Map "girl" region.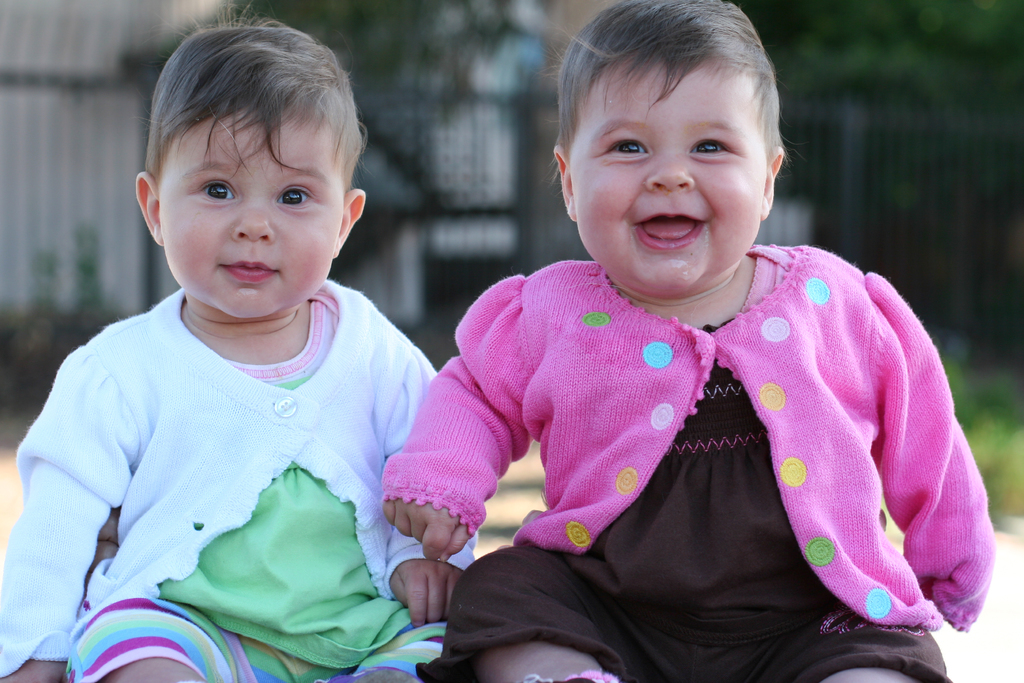
Mapped to locate(0, 0, 478, 682).
